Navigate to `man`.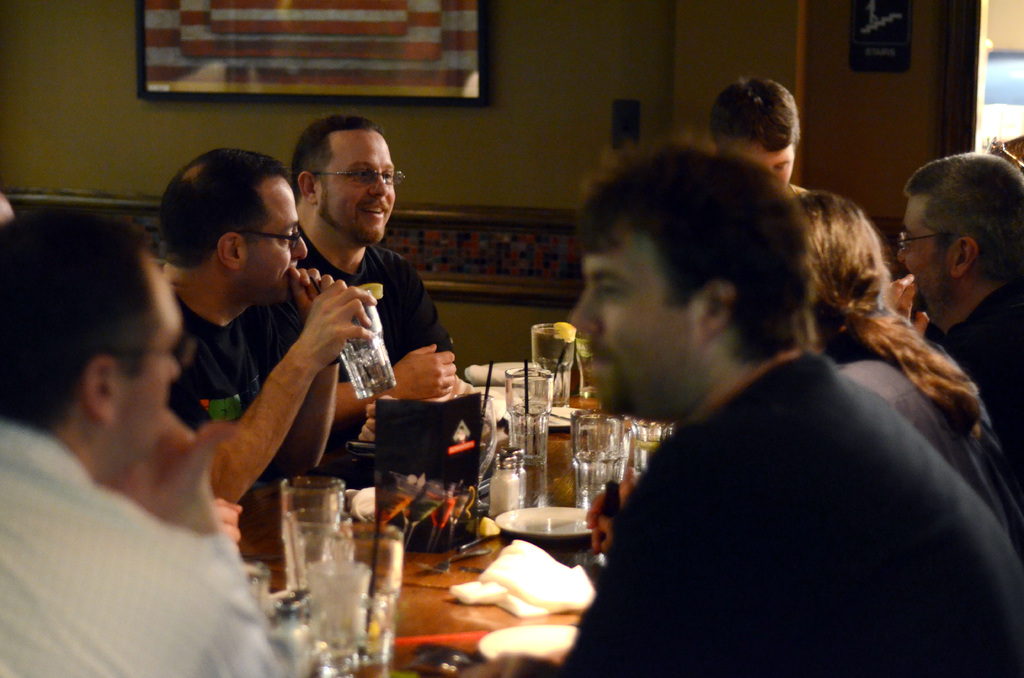
Navigation target: detection(0, 211, 296, 677).
